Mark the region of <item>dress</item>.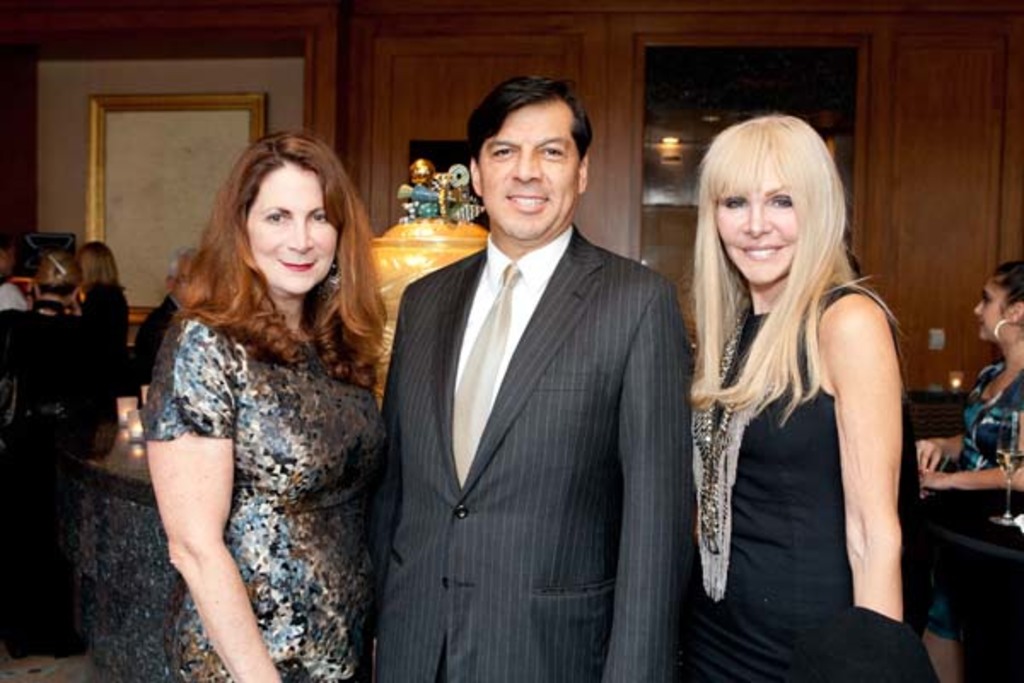
Region: [135, 311, 386, 681].
